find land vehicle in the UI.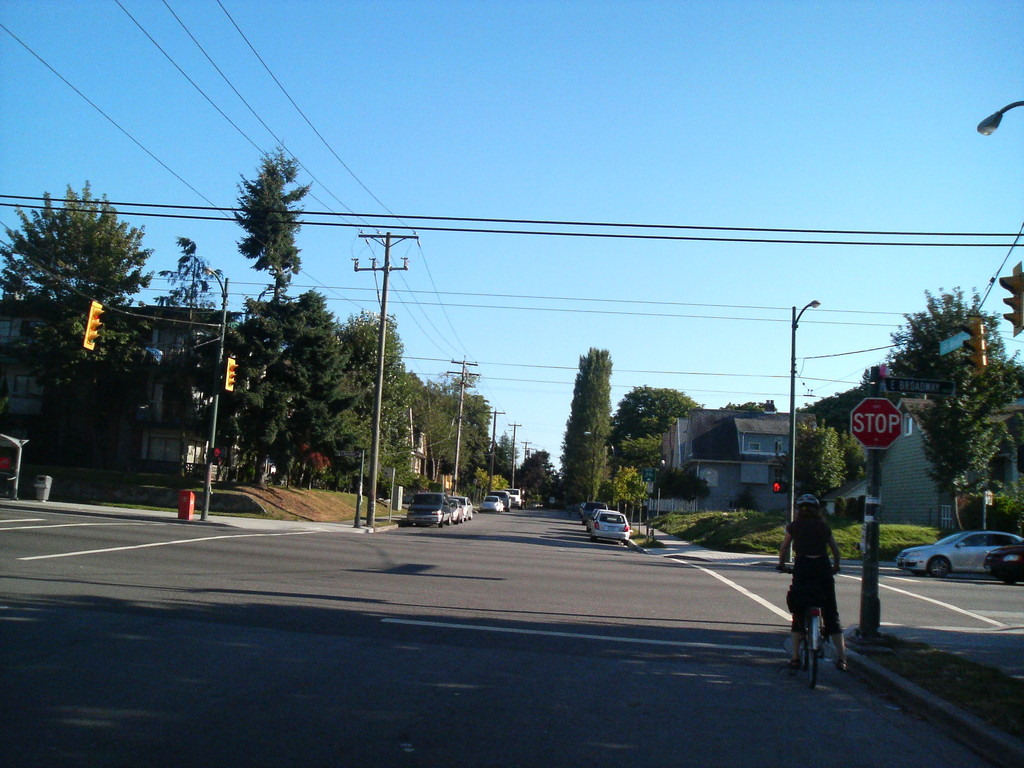
UI element at 504, 486, 522, 510.
